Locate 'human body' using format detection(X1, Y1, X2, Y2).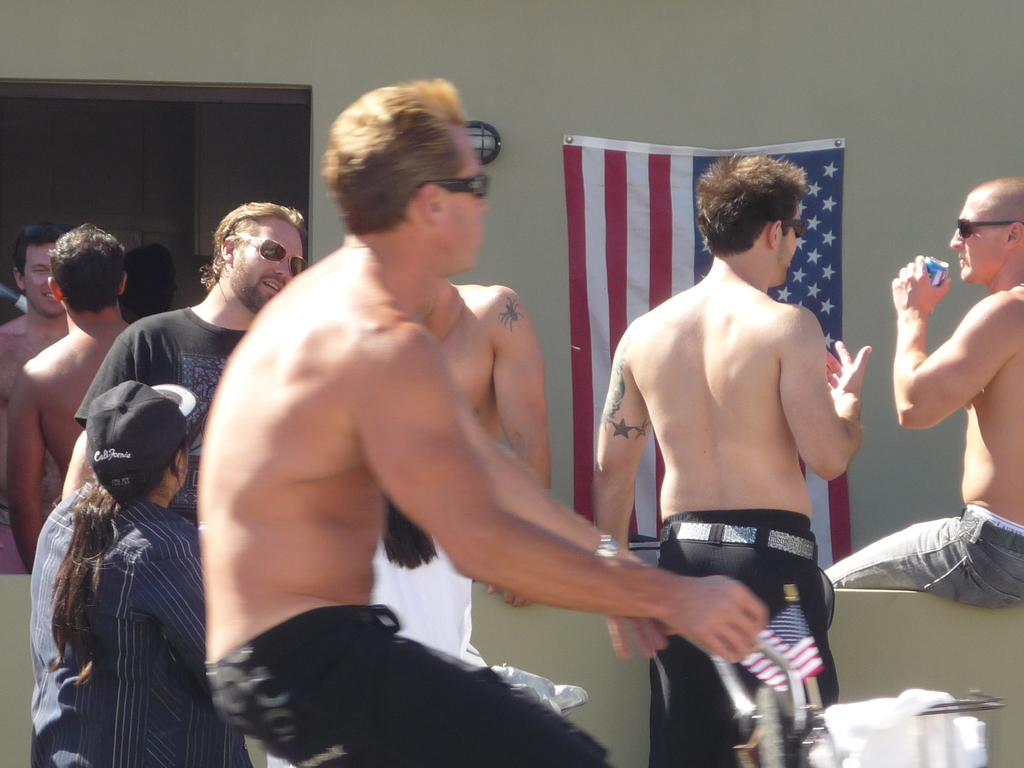
detection(10, 491, 255, 767).
